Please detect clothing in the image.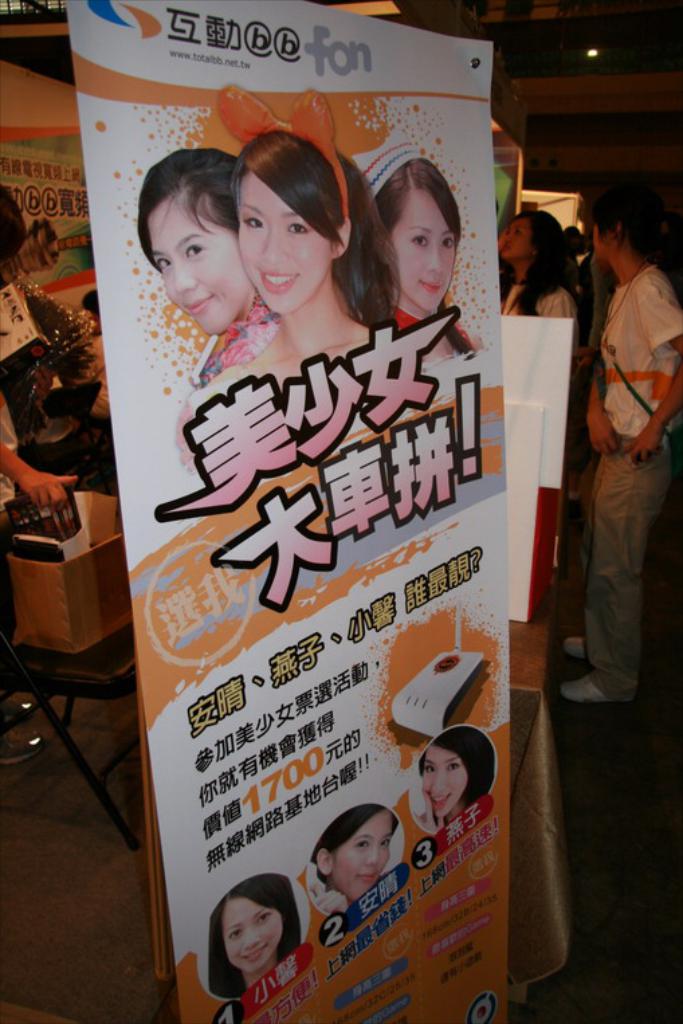
502 274 576 315.
